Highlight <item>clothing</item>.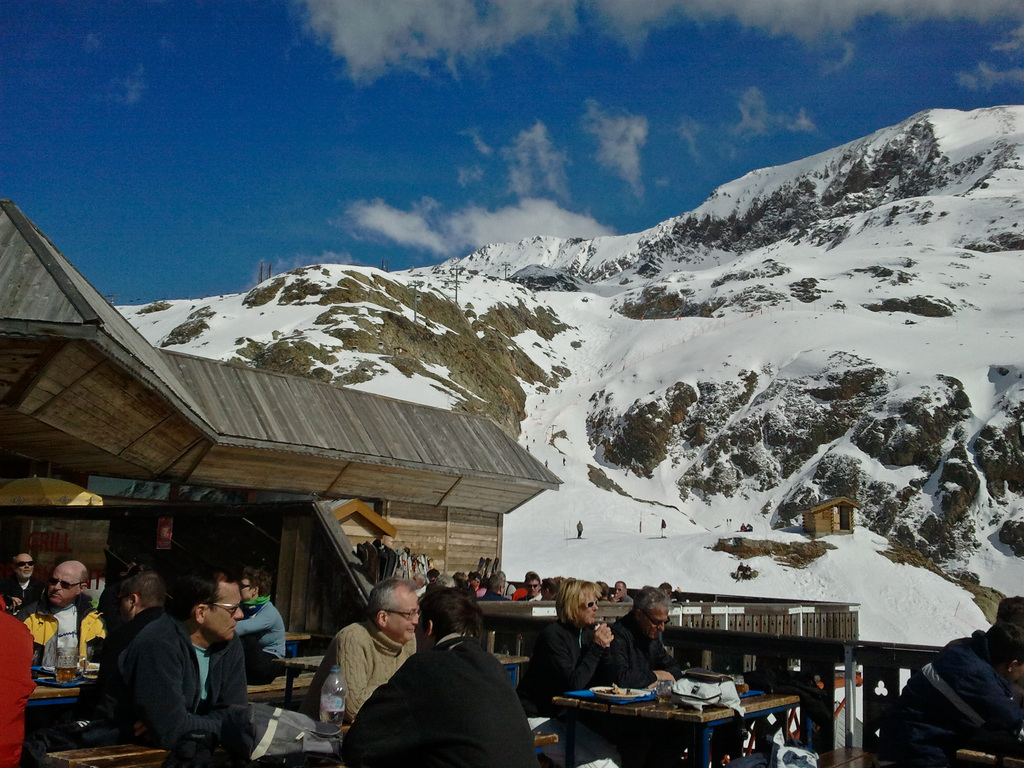
Highlighted region: [239, 601, 284, 685].
